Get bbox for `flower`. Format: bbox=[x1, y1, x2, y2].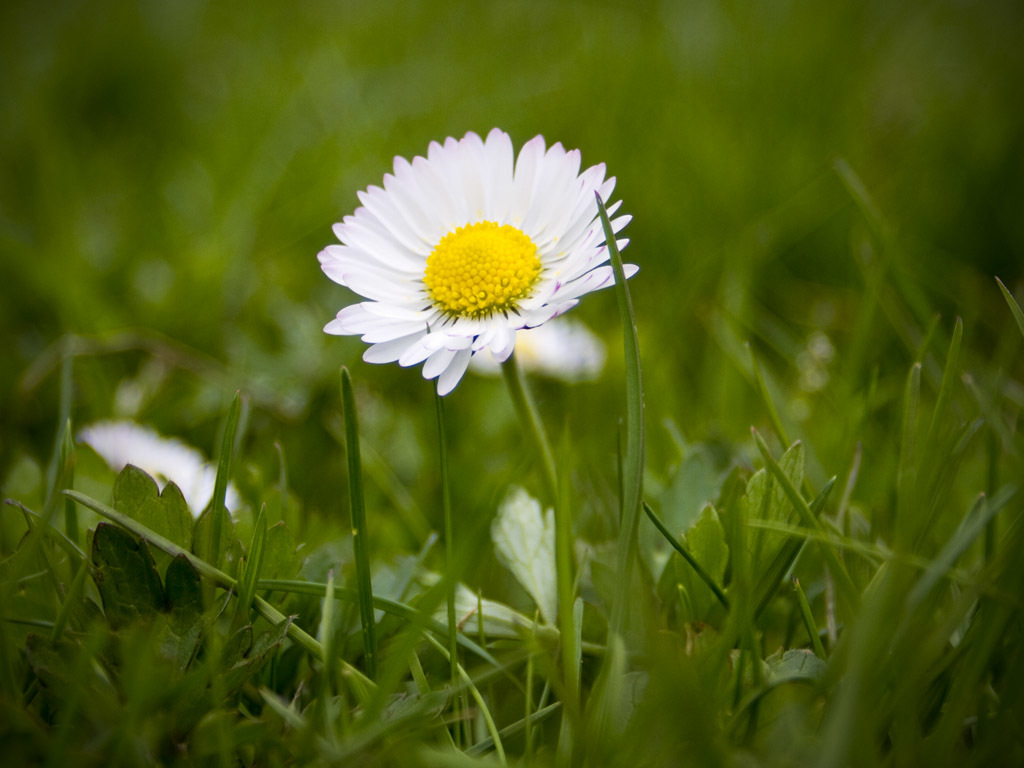
bbox=[319, 130, 614, 394].
